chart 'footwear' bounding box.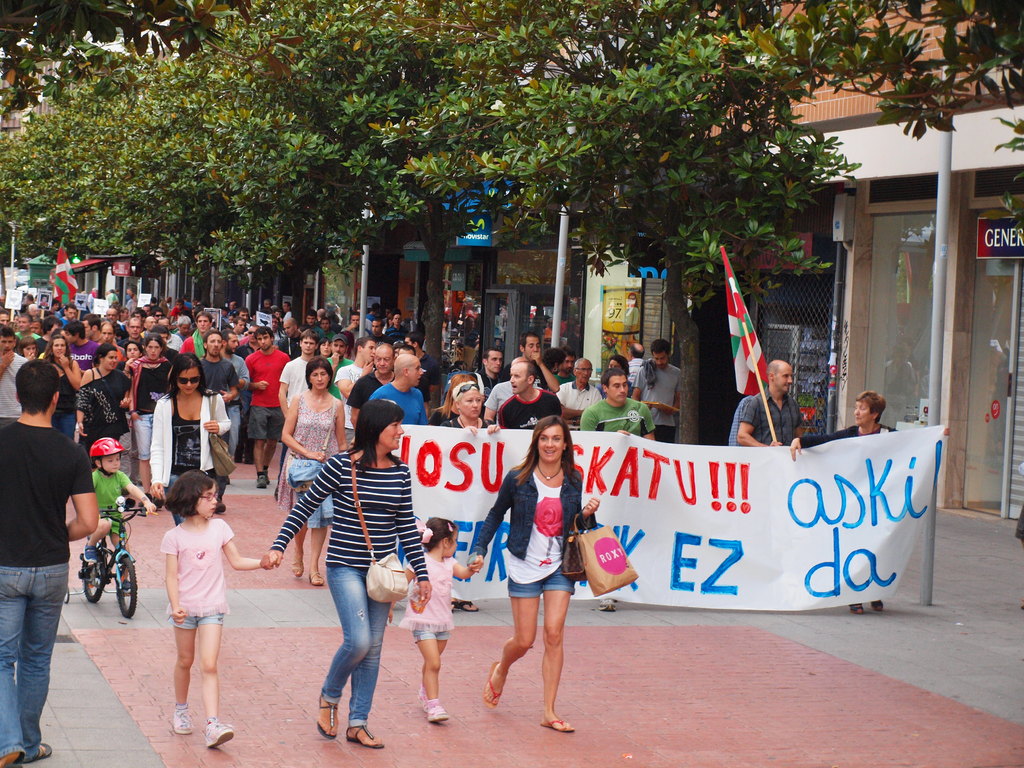
Charted: bbox=(152, 497, 164, 511).
